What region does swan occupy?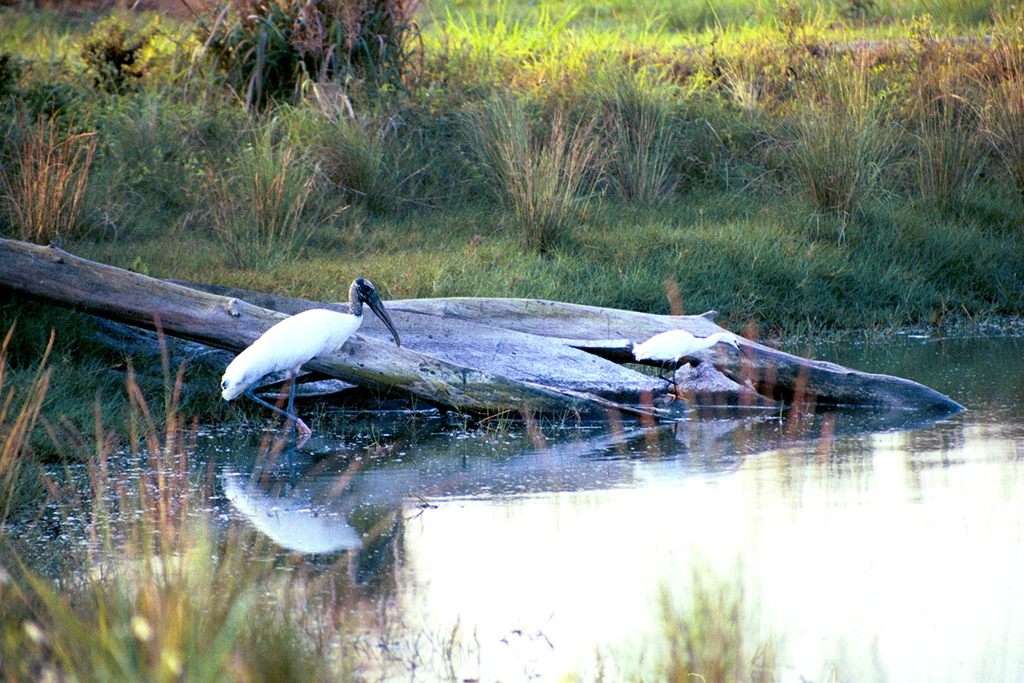
left=215, top=273, right=405, bottom=436.
